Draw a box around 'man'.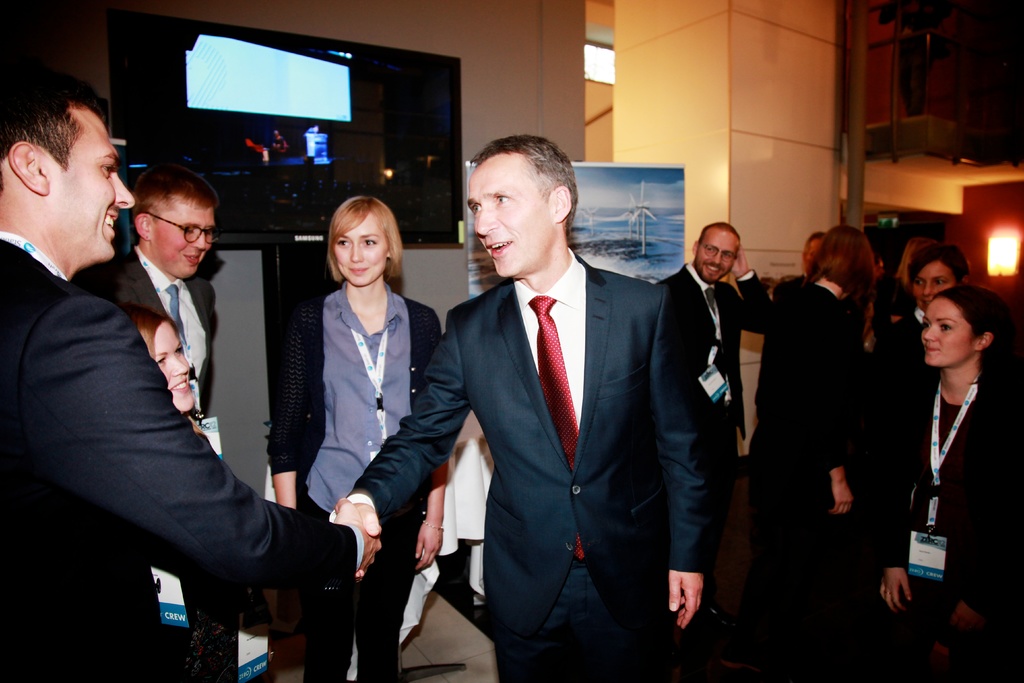
[326,135,723,682].
